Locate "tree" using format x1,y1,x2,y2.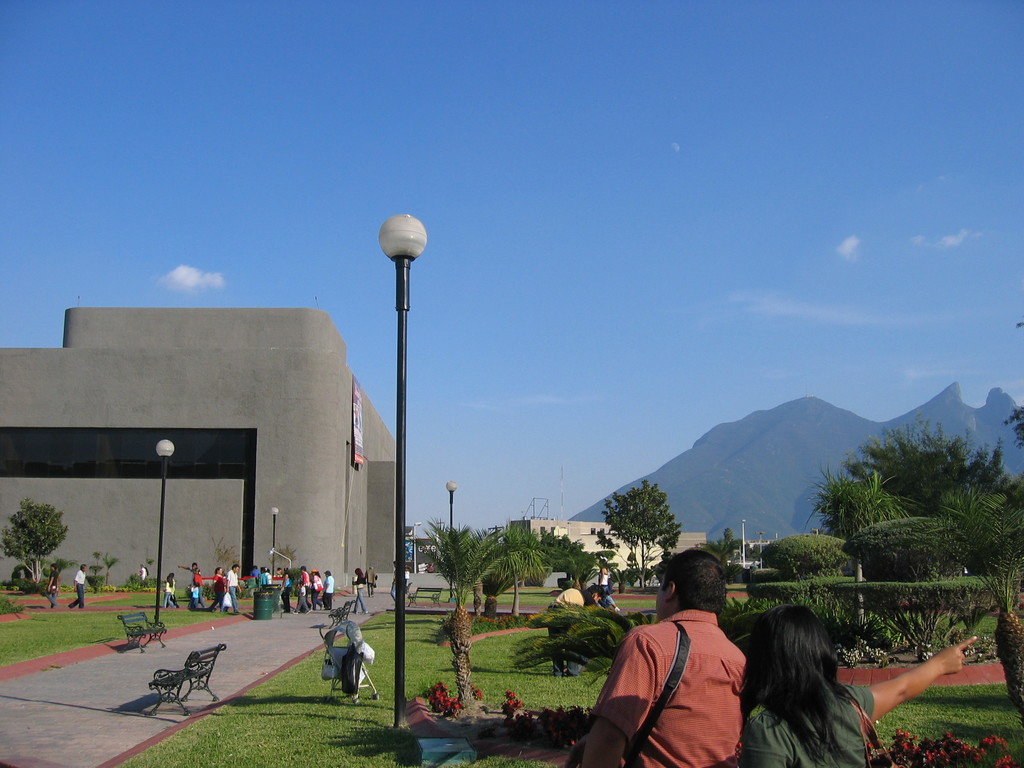
1004,405,1023,454.
